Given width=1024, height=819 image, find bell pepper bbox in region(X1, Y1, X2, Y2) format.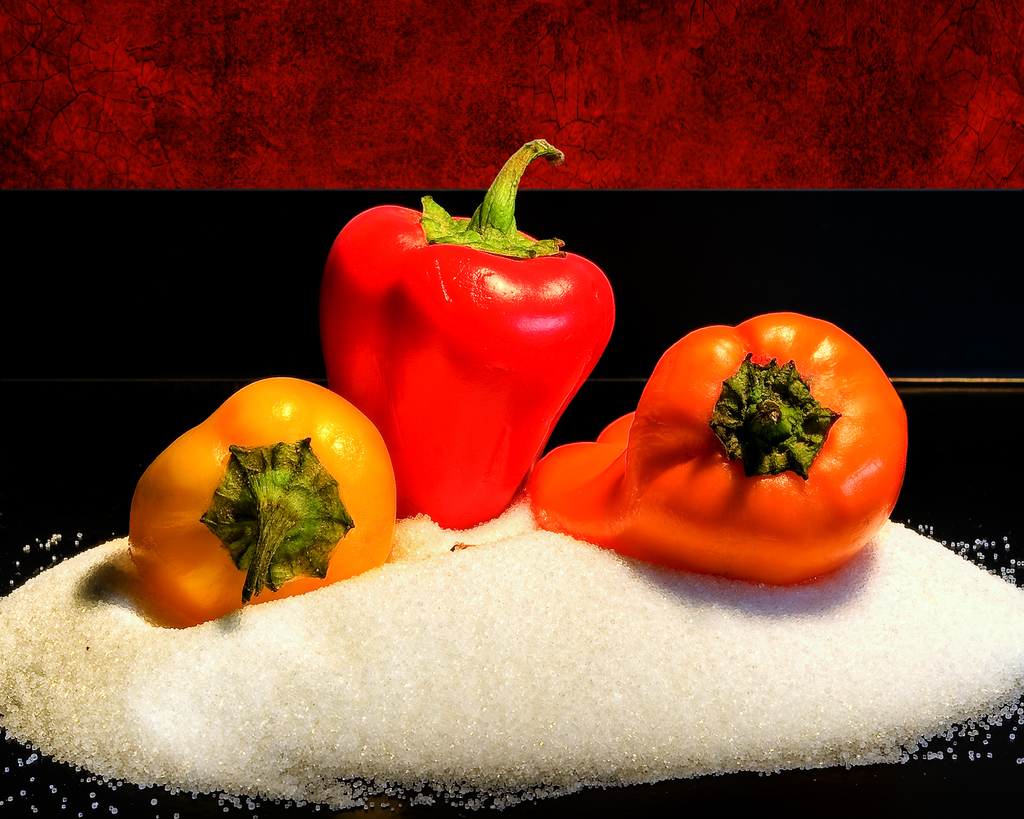
region(327, 139, 617, 530).
